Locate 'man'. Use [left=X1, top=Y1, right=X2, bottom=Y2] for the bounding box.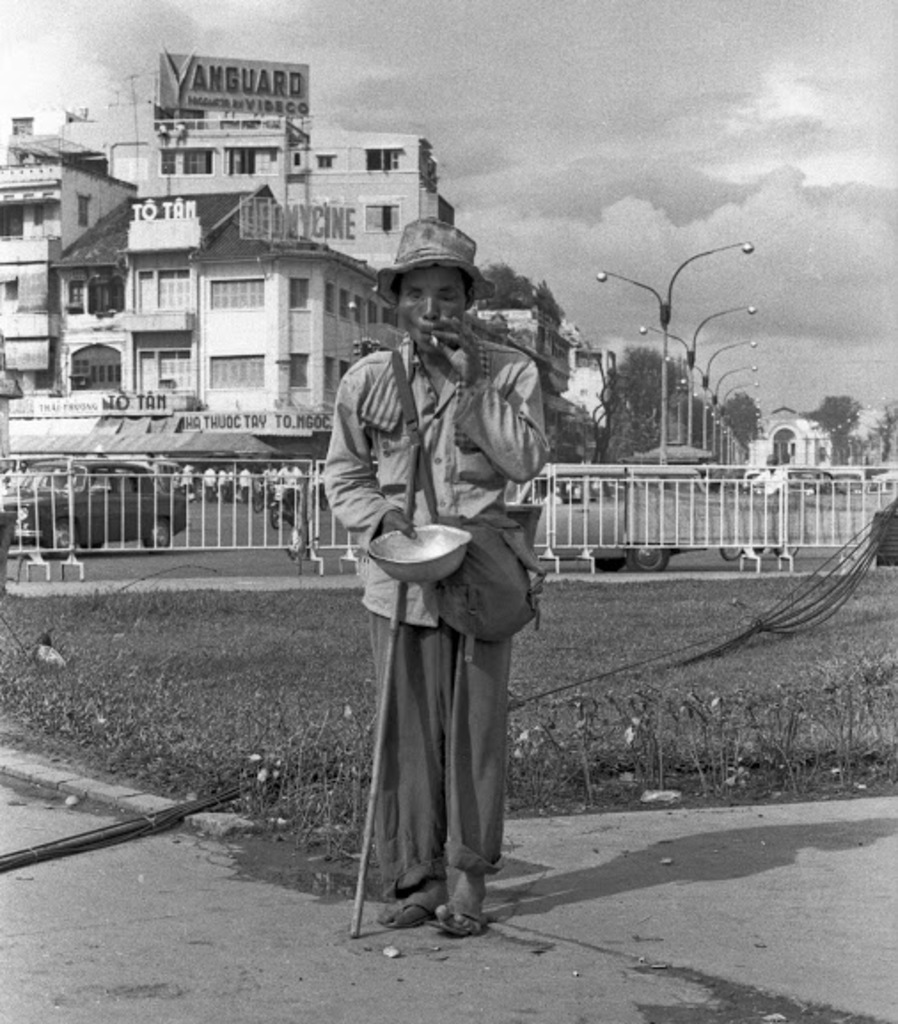
[left=277, top=456, right=302, bottom=500].
